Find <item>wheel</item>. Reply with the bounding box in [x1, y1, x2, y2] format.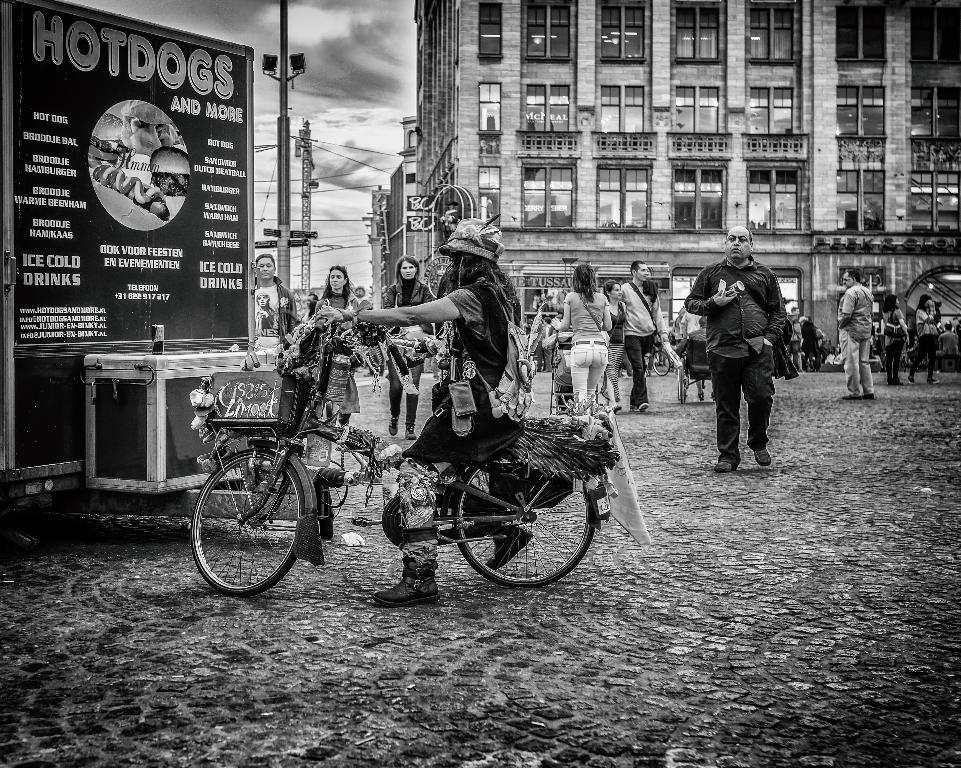
[455, 447, 593, 590].
